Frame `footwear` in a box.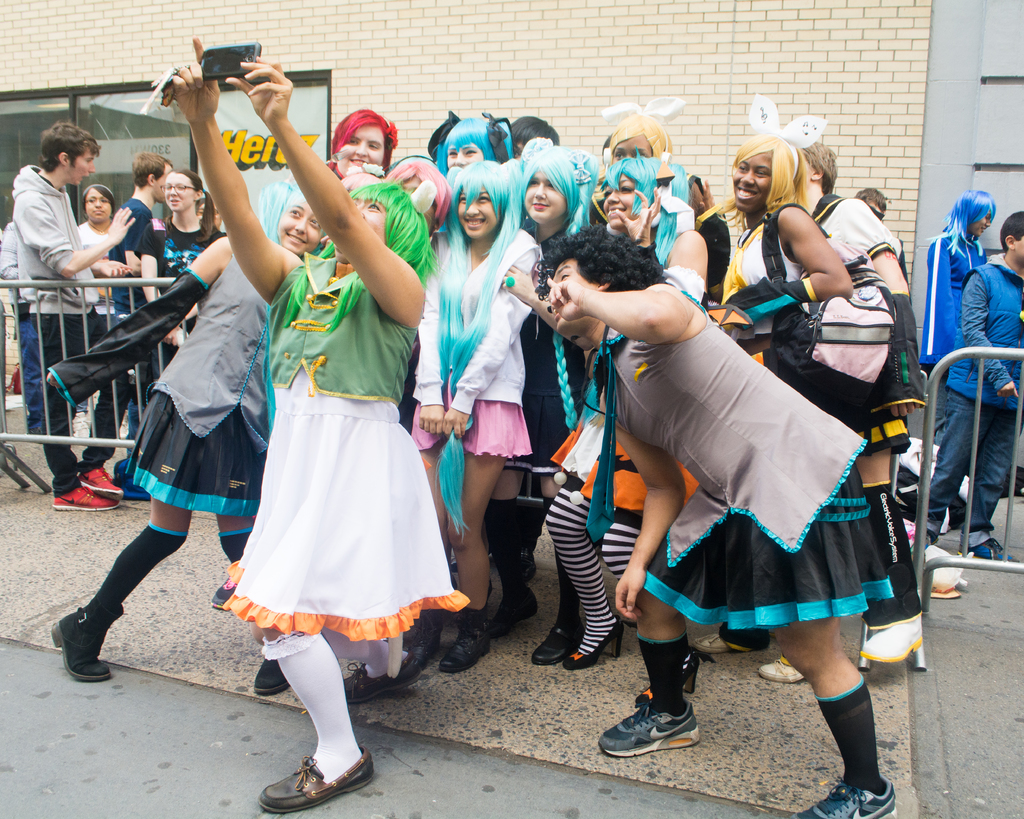
[565,617,624,661].
